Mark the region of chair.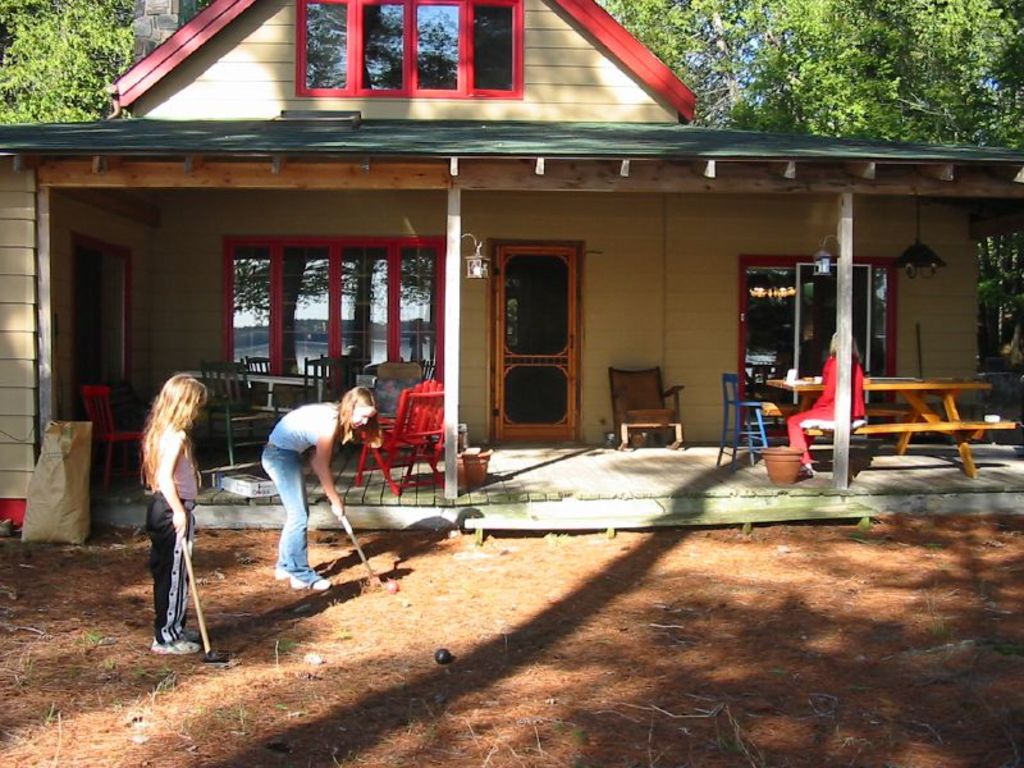
Region: x1=197 y1=358 x2=285 y2=462.
